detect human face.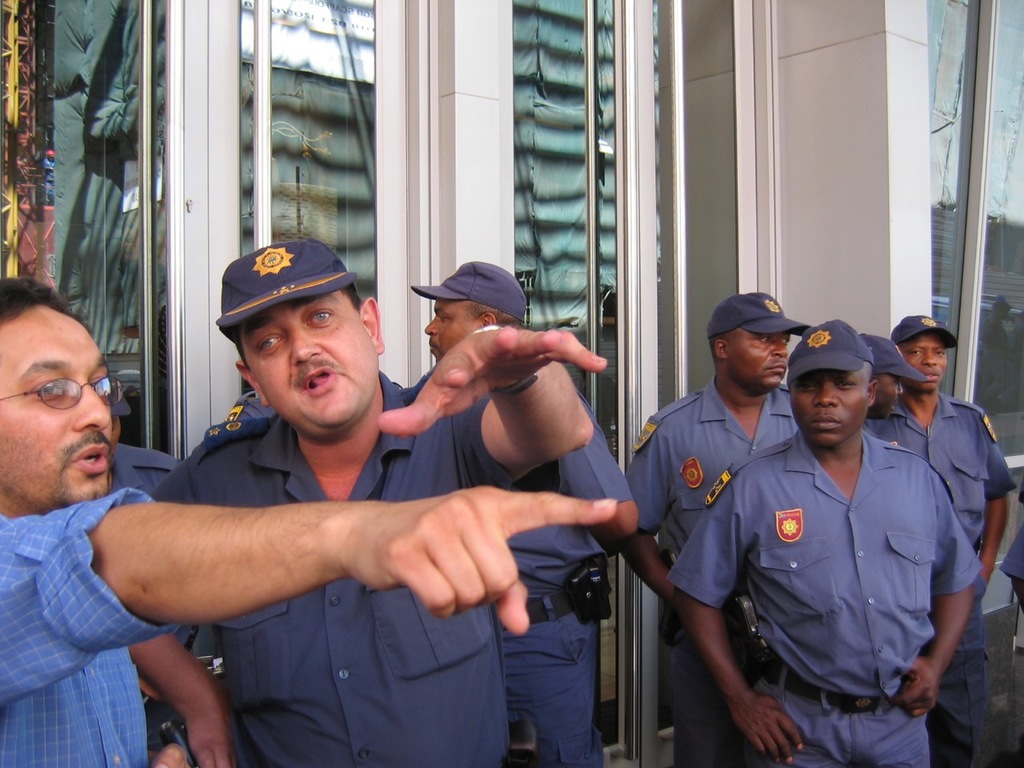
Detected at crop(791, 366, 861, 445).
